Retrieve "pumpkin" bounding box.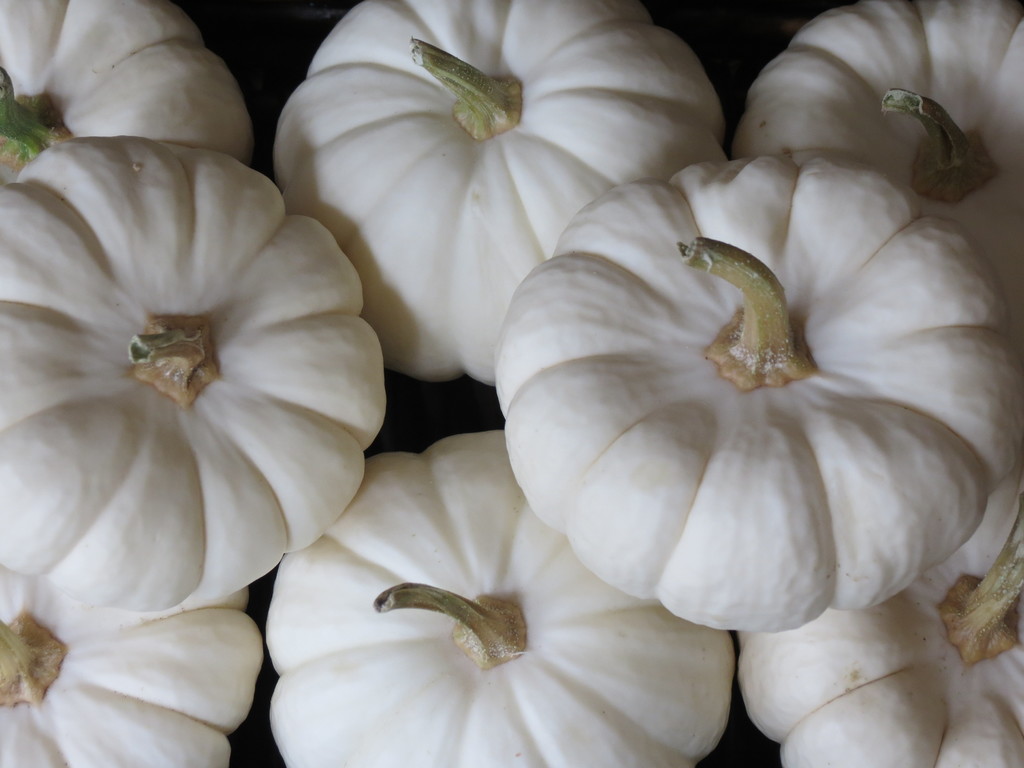
Bounding box: 734/472/1023/767.
